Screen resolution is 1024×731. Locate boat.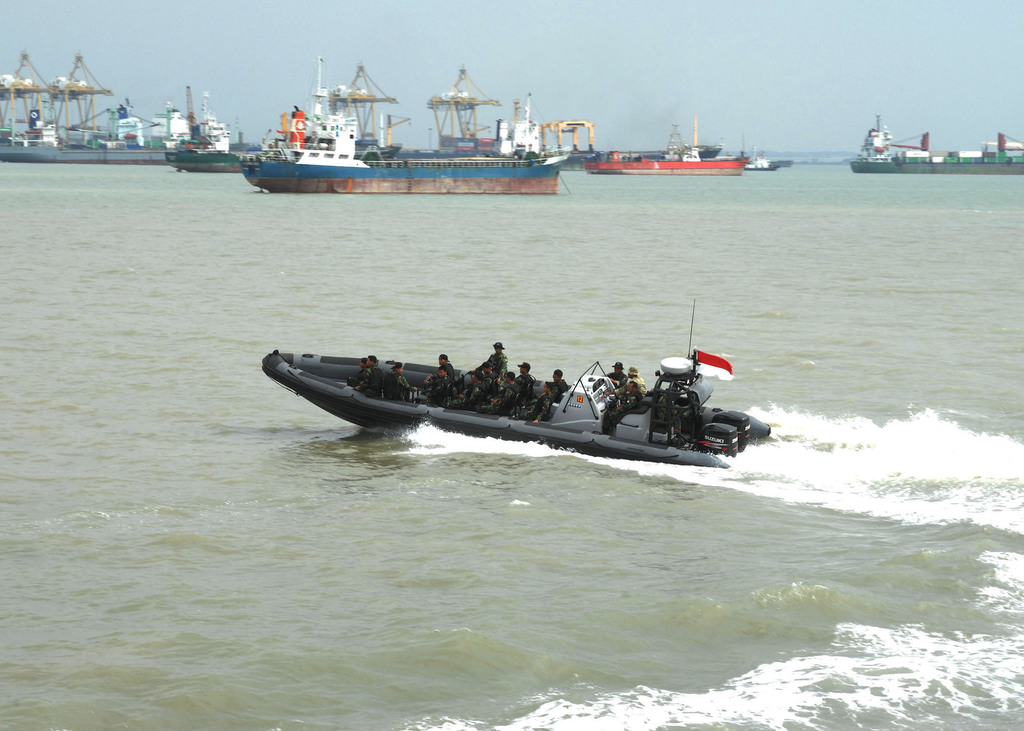
<box>753,154,781,168</box>.
